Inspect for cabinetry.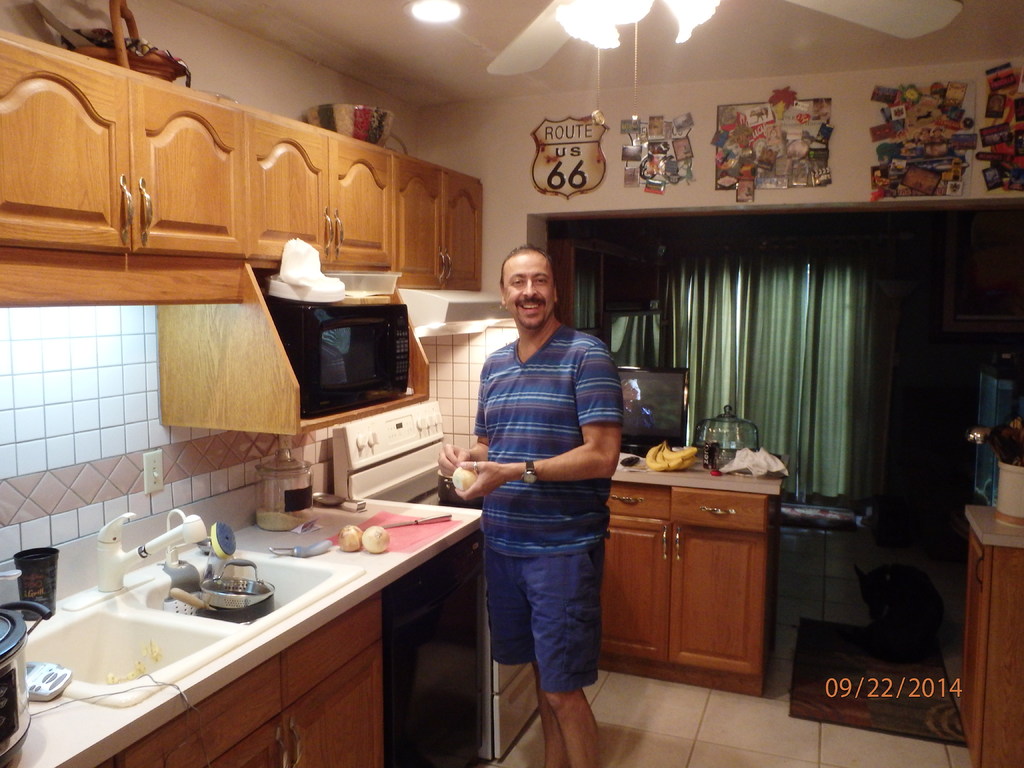
Inspection: 593 470 756 695.
